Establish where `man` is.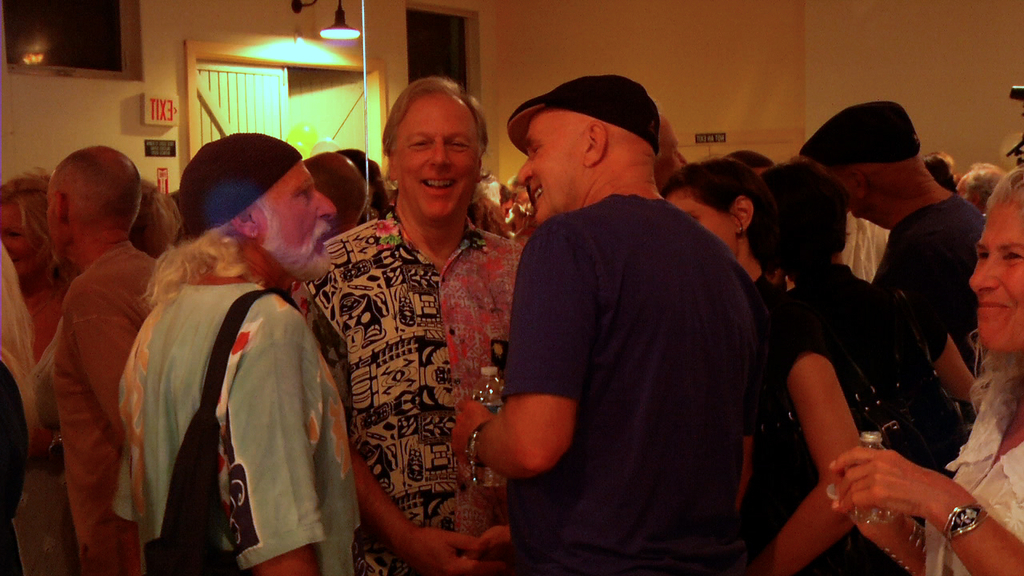
Established at [left=473, top=56, right=779, bottom=570].
